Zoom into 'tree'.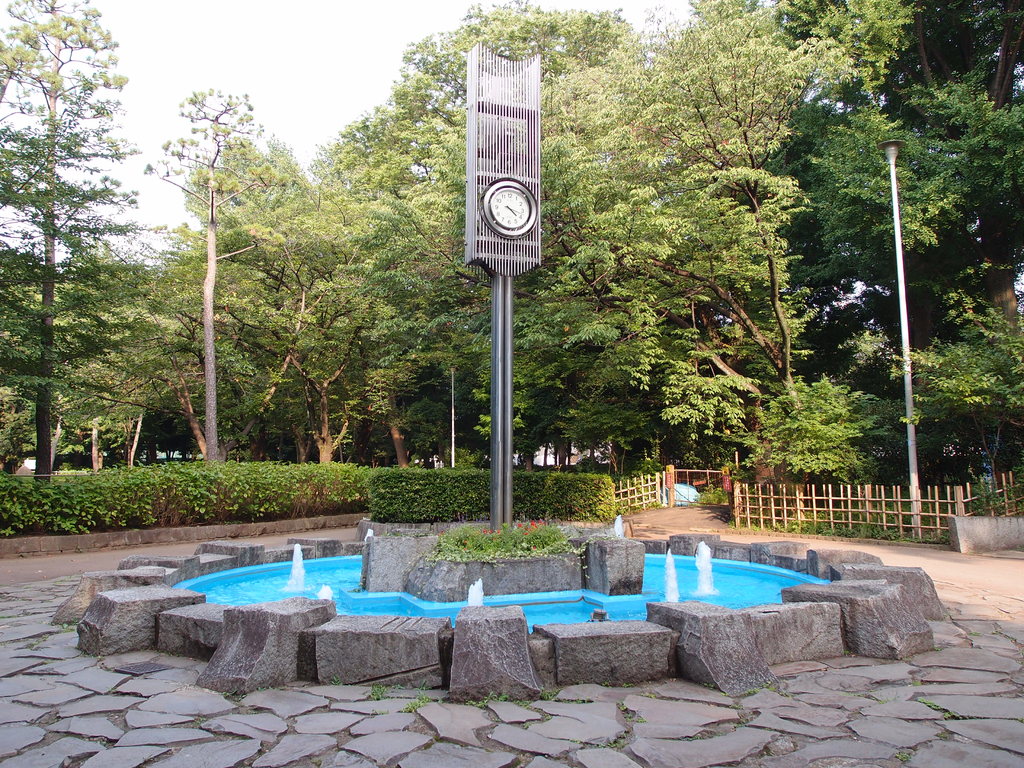
Zoom target: l=353, t=11, r=744, b=532.
